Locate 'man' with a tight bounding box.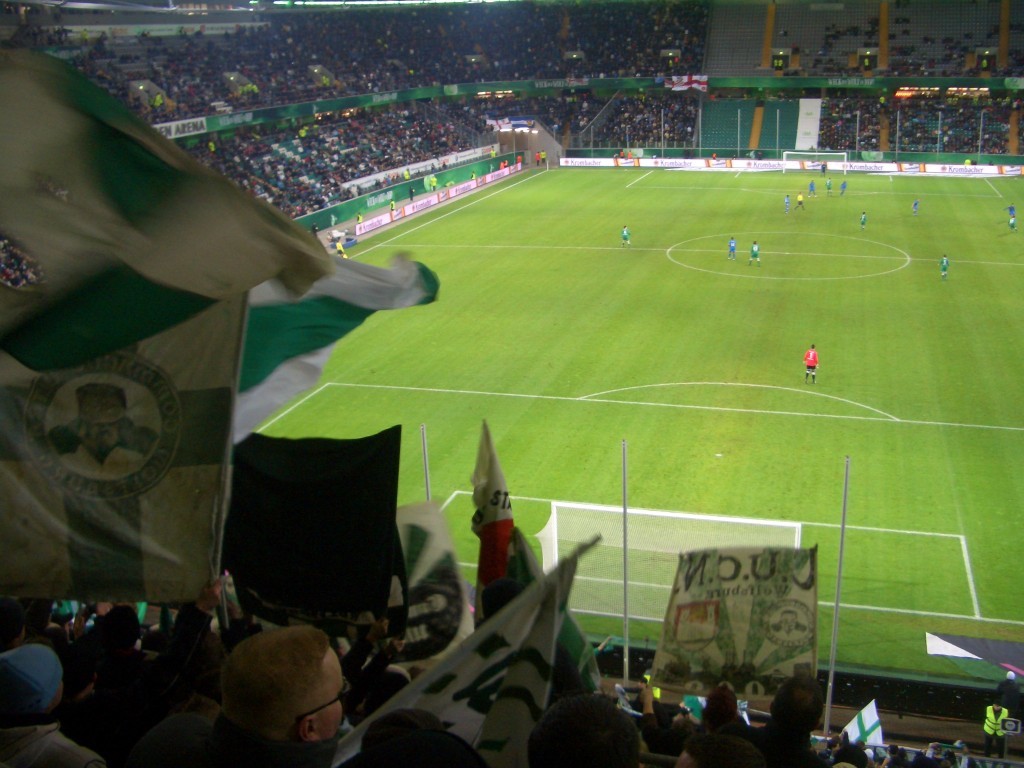
[429,173,437,189].
